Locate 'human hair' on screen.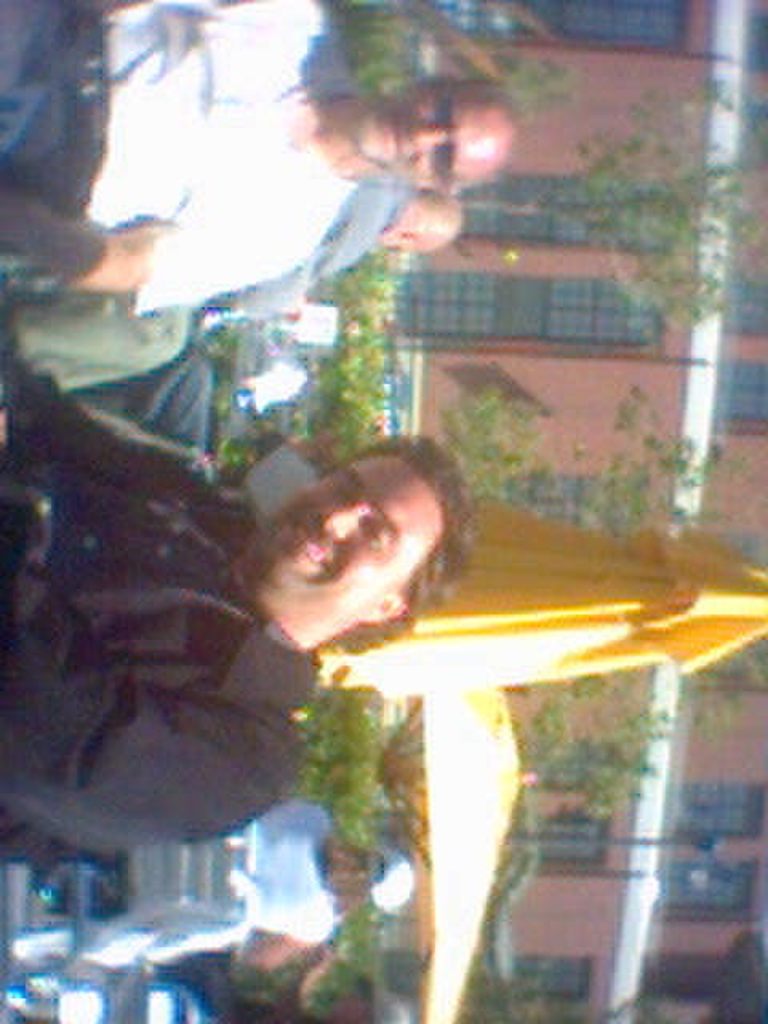
On screen at bbox=[334, 435, 482, 643].
